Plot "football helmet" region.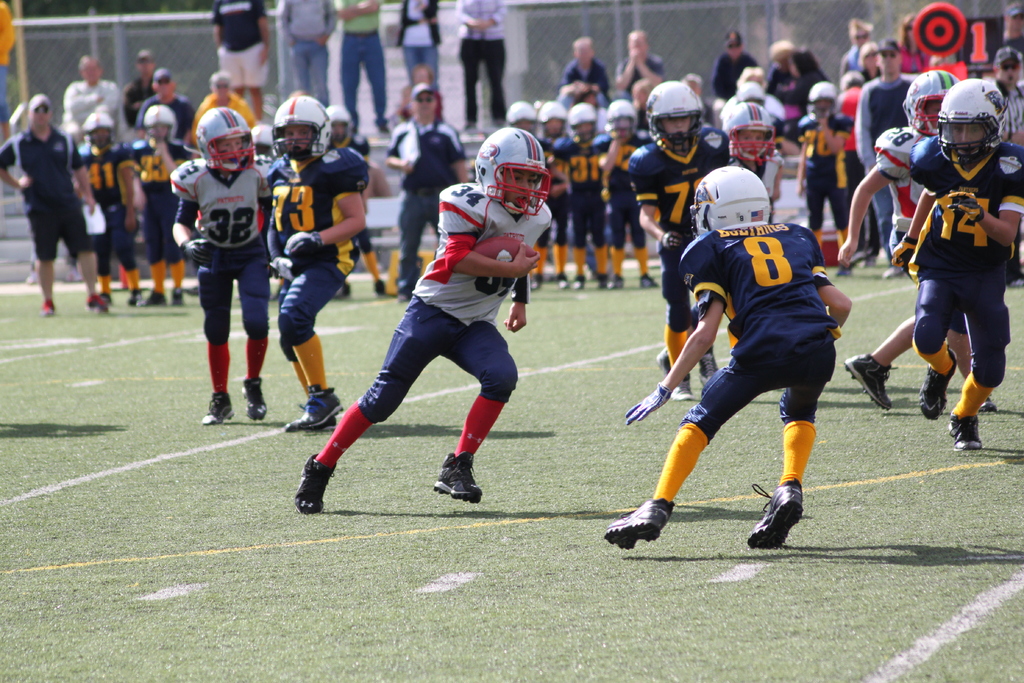
Plotted at x1=269, y1=89, x2=331, y2=163.
